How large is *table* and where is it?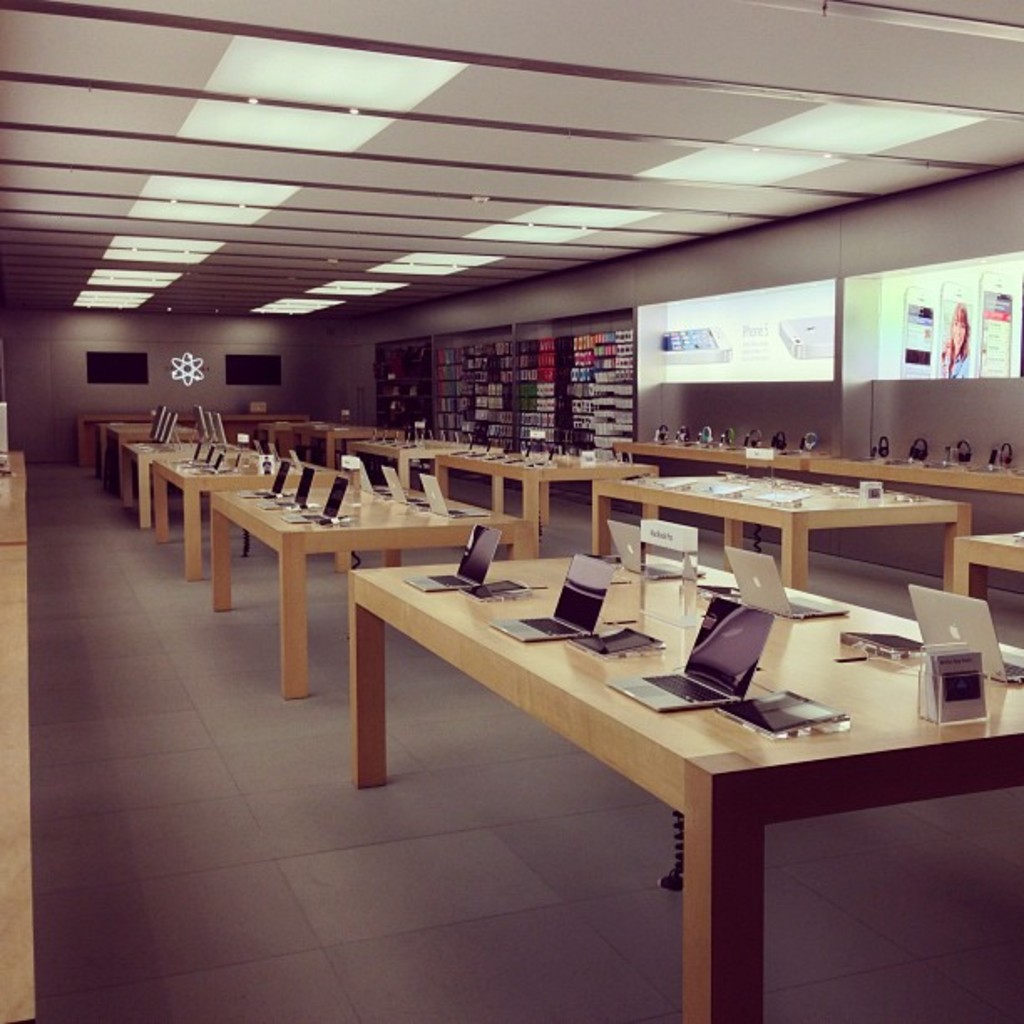
Bounding box: [x1=207, y1=477, x2=532, y2=699].
